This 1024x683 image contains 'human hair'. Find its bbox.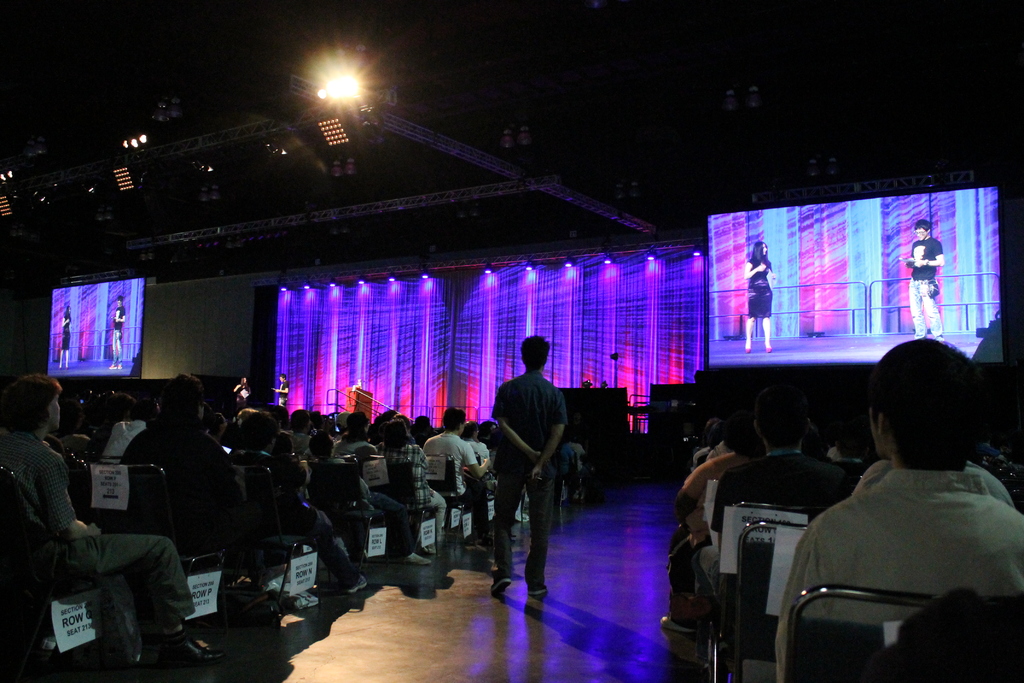
box=[375, 414, 413, 452].
